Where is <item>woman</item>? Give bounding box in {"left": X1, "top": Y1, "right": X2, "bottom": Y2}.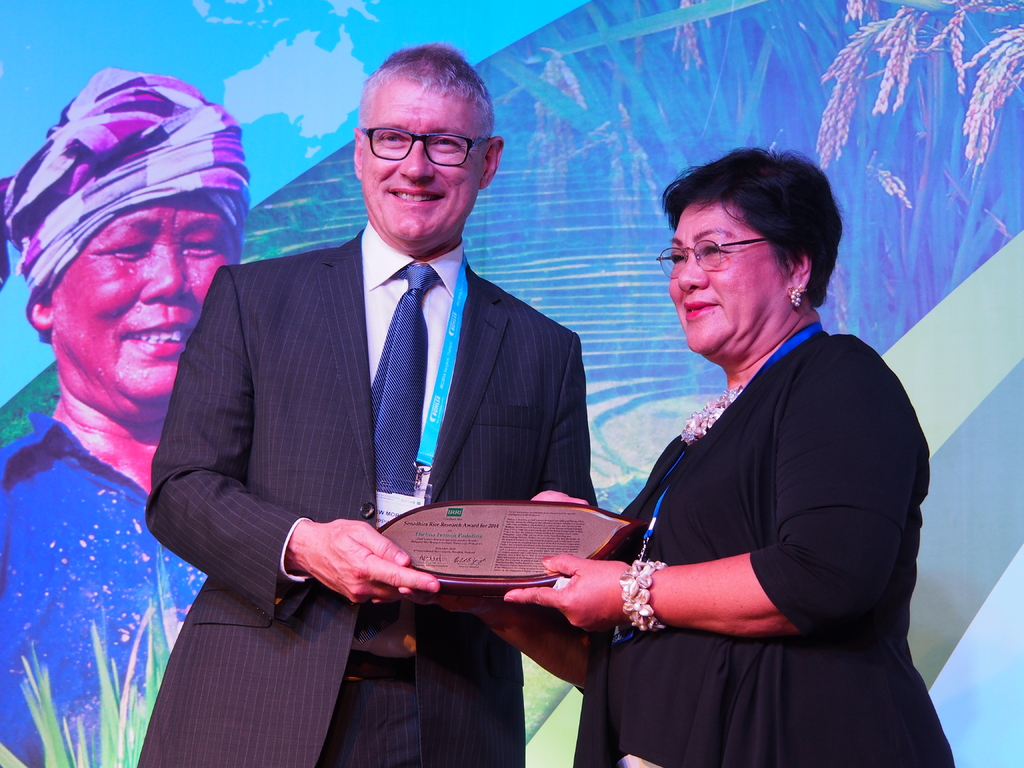
{"left": 404, "top": 145, "right": 957, "bottom": 767}.
